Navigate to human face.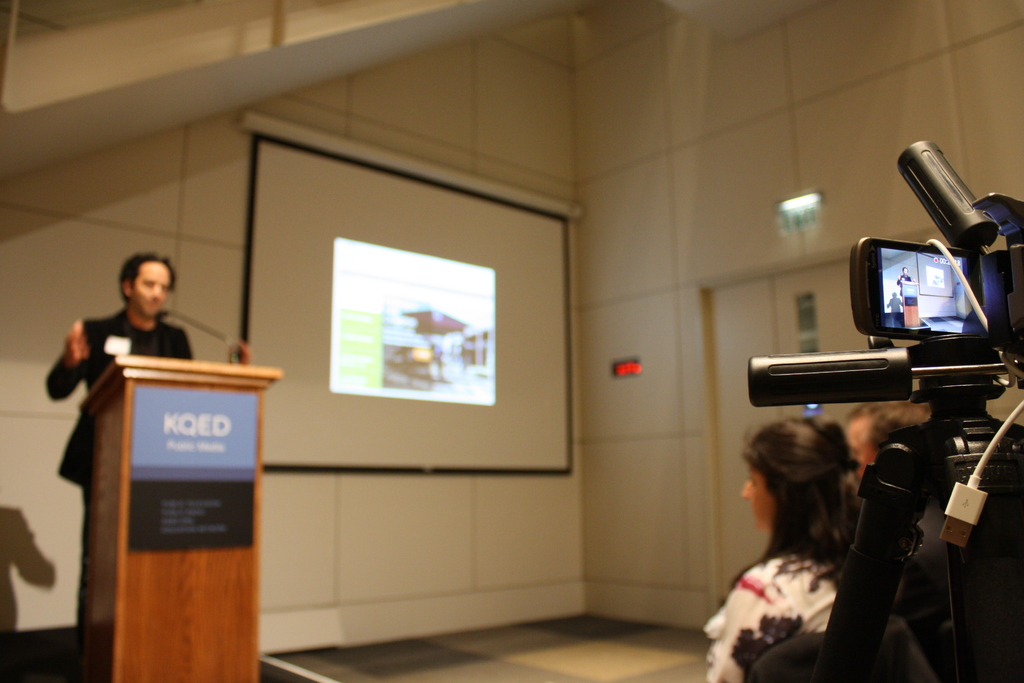
Navigation target: (left=125, top=267, right=173, bottom=316).
